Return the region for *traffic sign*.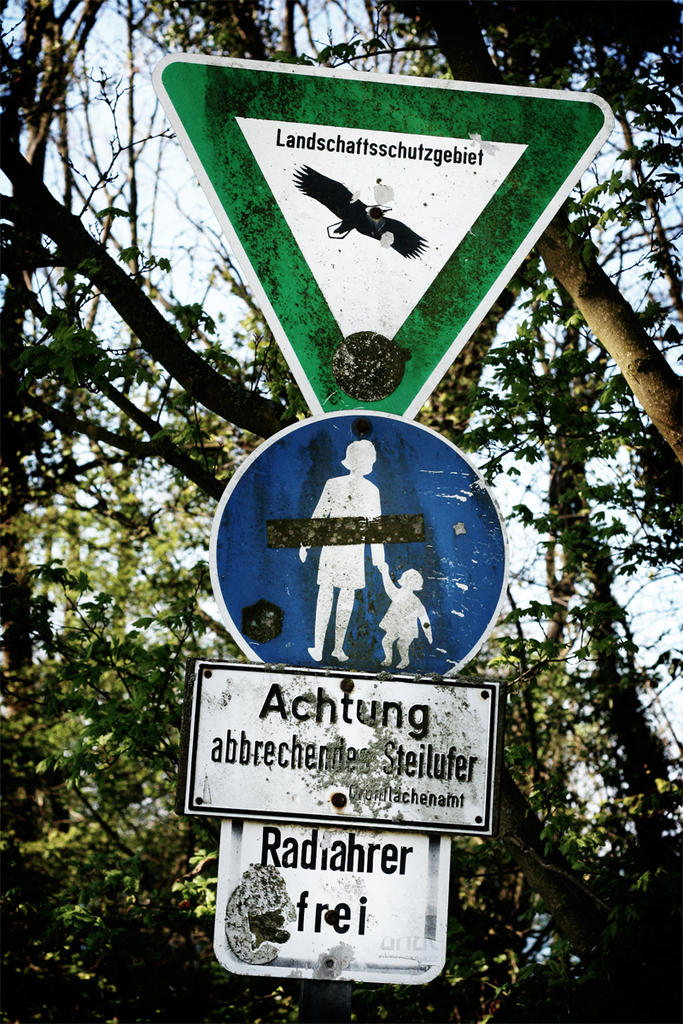
BBox(185, 656, 498, 841).
